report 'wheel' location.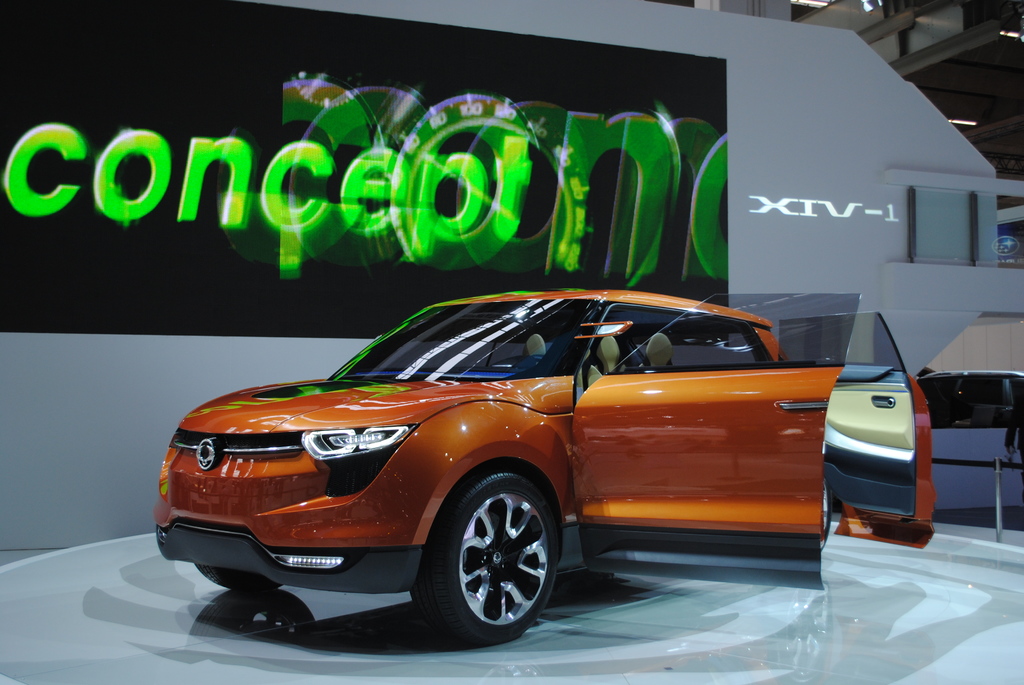
Report: (left=422, top=477, right=561, bottom=645).
